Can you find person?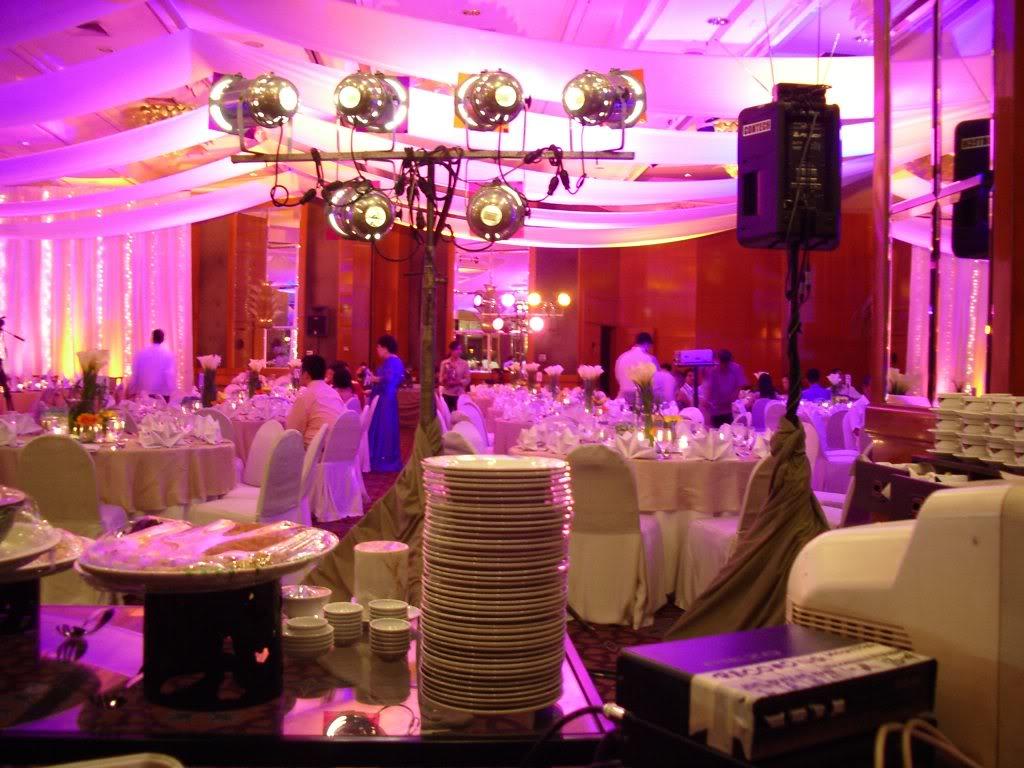
Yes, bounding box: box=[746, 373, 773, 406].
